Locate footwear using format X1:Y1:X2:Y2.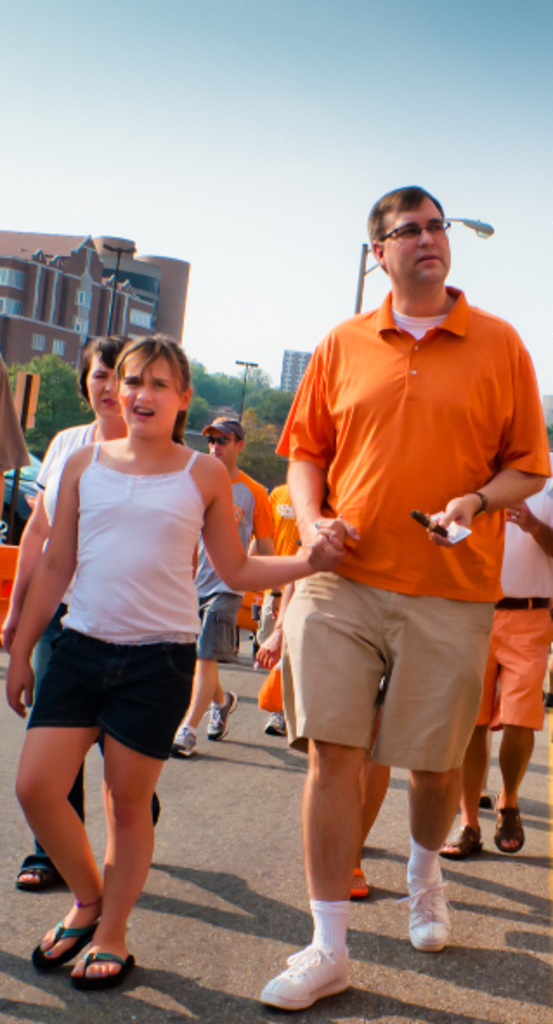
411:877:451:951.
